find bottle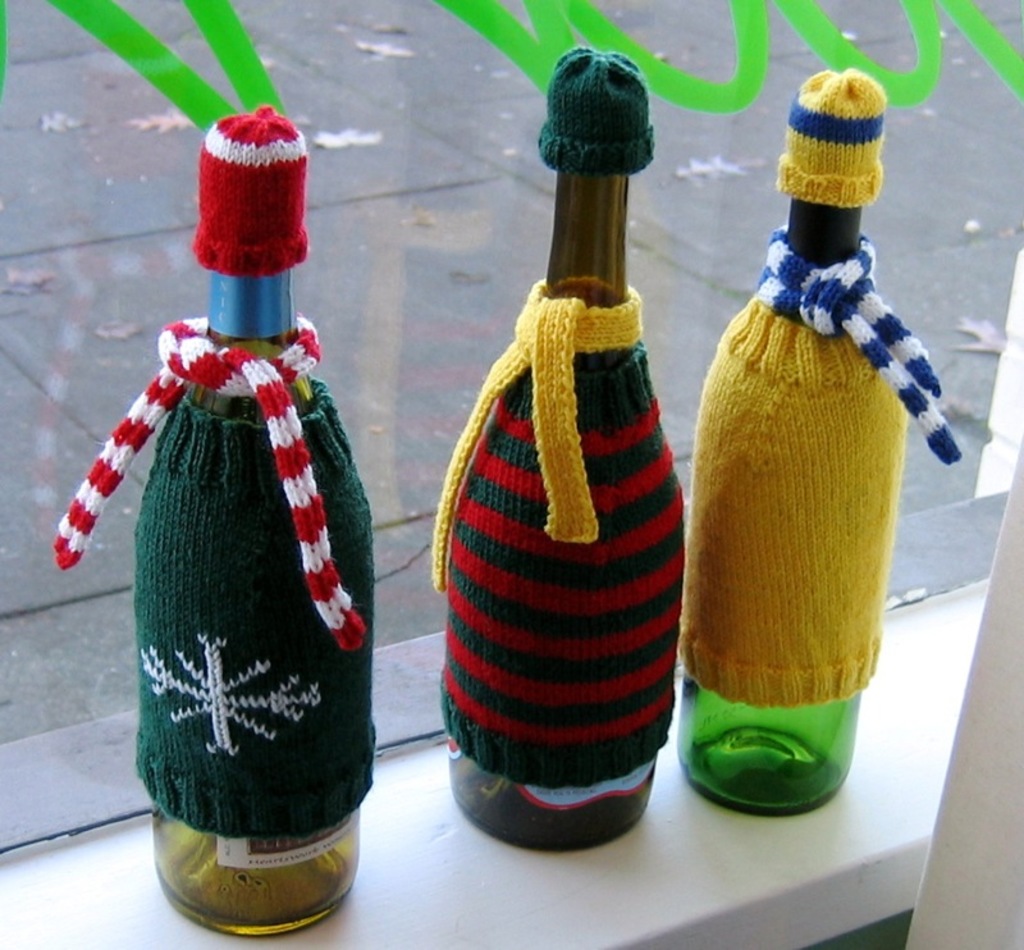
locate(40, 104, 385, 942)
